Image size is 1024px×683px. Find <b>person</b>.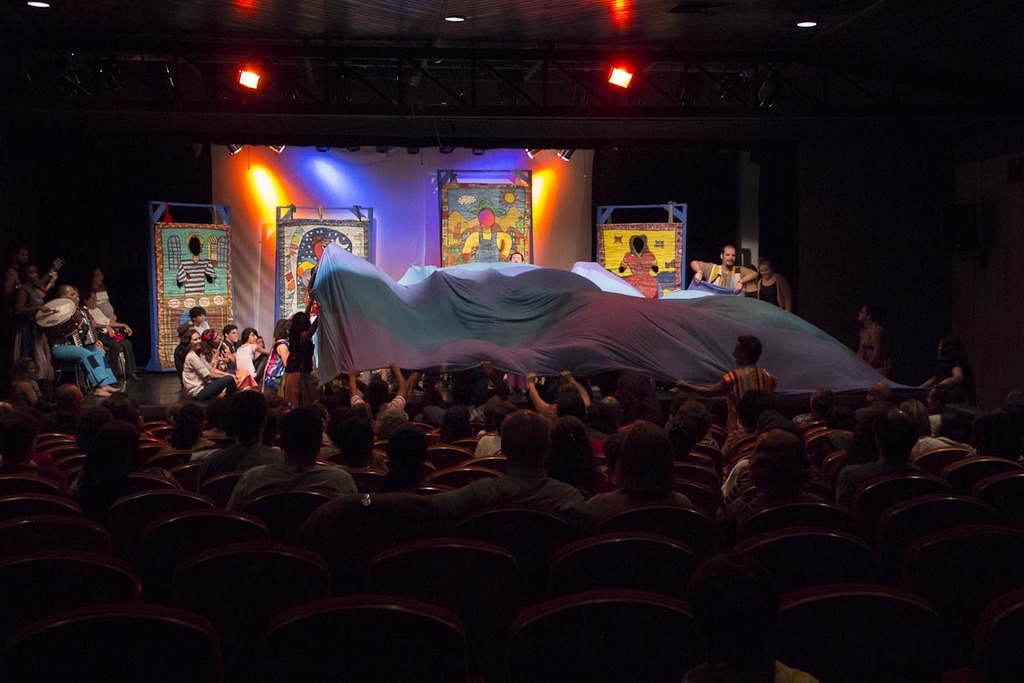
crop(75, 414, 191, 506).
